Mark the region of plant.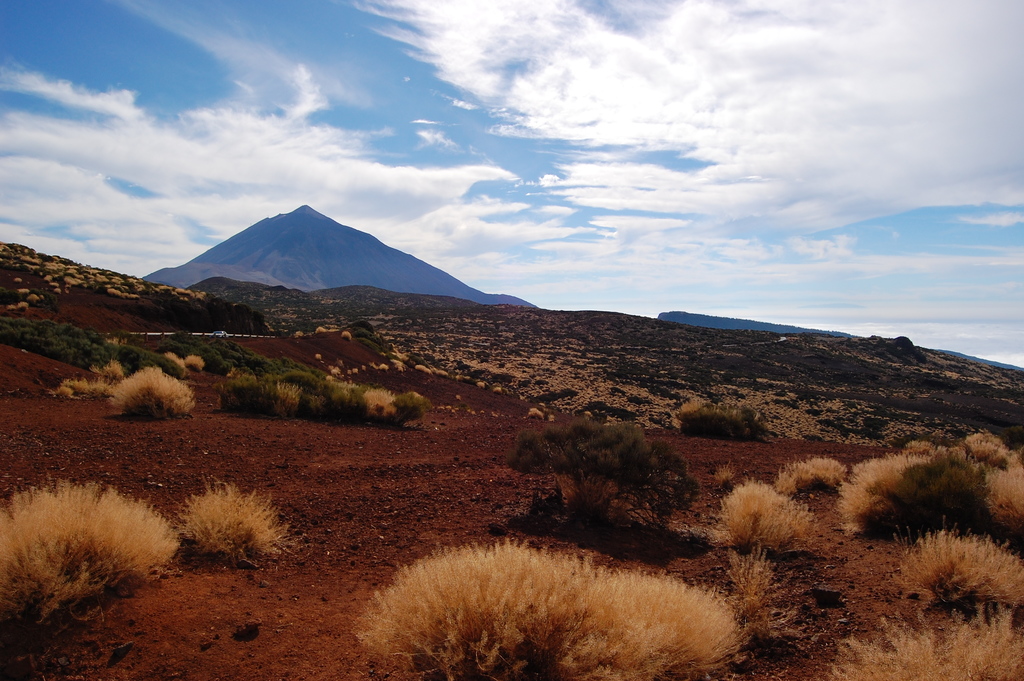
Region: box(107, 363, 196, 419).
